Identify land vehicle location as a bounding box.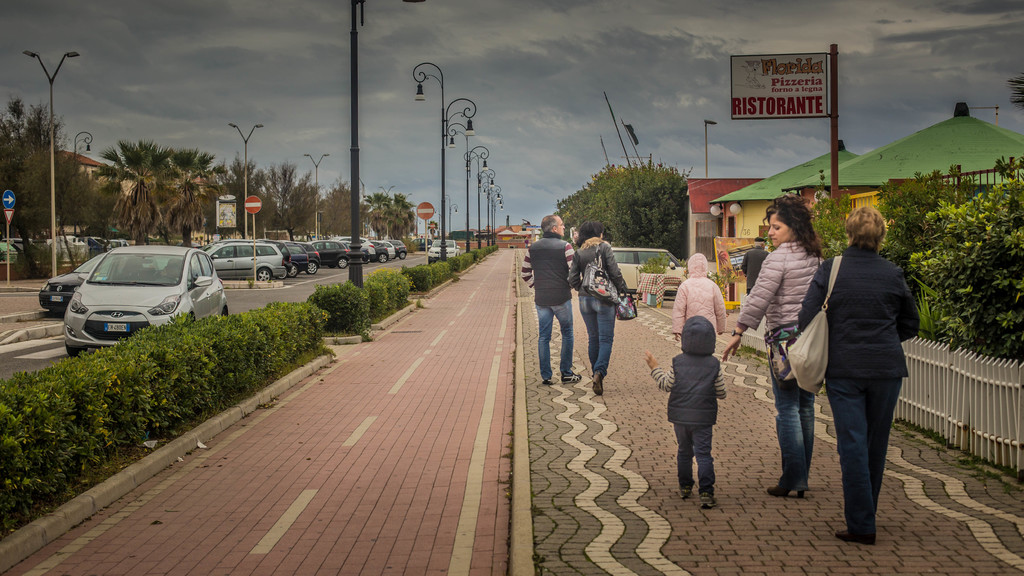
383 239 408 261.
